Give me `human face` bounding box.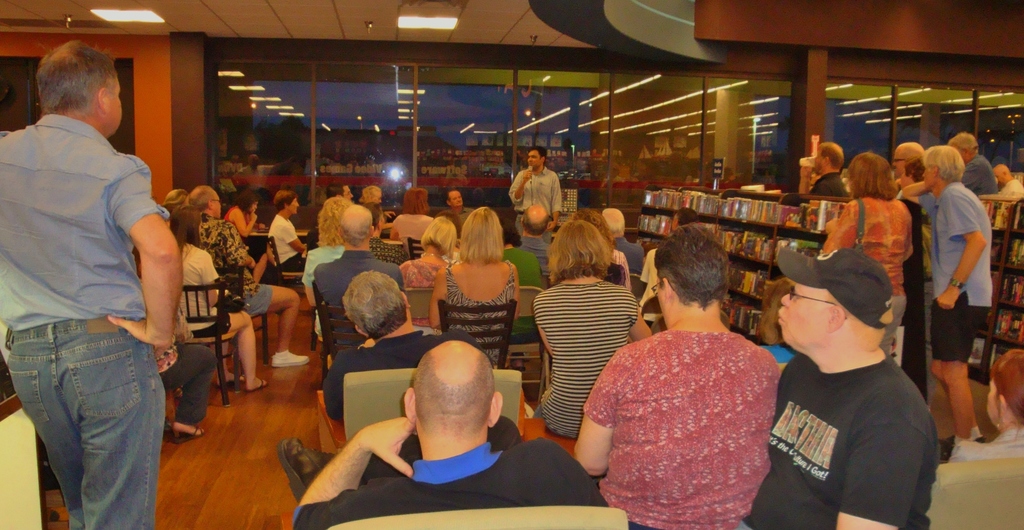
{"x1": 890, "y1": 149, "x2": 902, "y2": 170}.
